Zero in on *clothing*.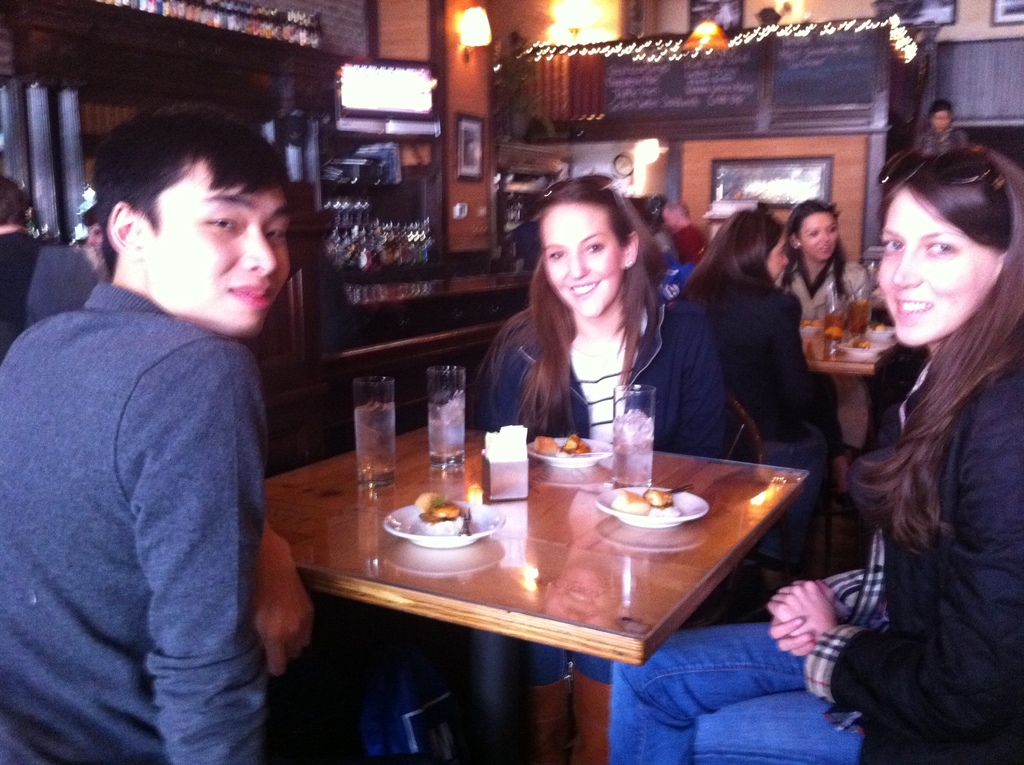
Zeroed in: [915, 126, 970, 151].
